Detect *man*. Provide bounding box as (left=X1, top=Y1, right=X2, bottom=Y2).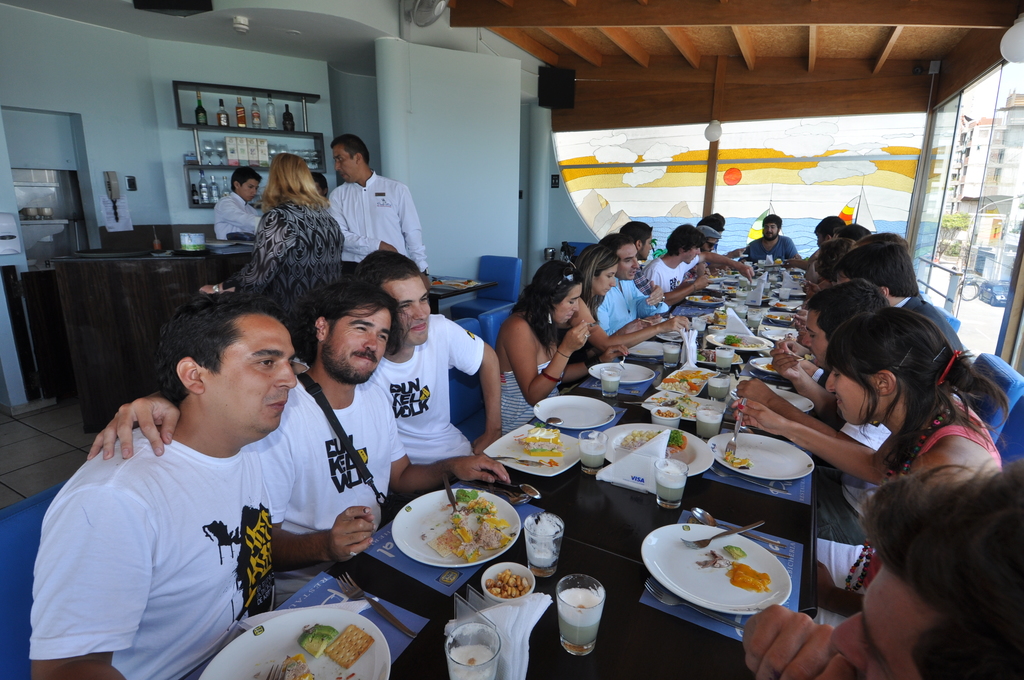
(left=326, top=134, right=430, bottom=289).
